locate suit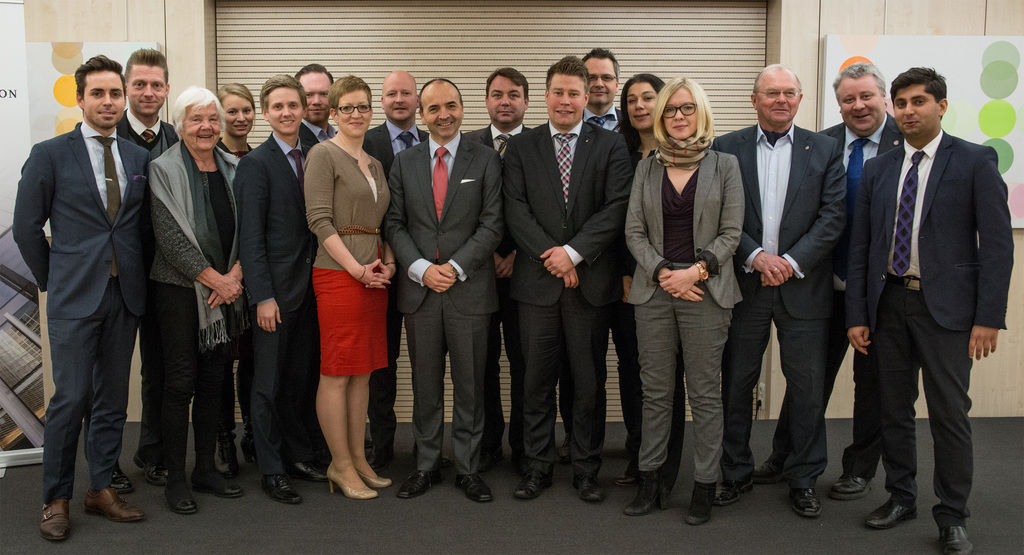
locate(771, 112, 888, 479)
